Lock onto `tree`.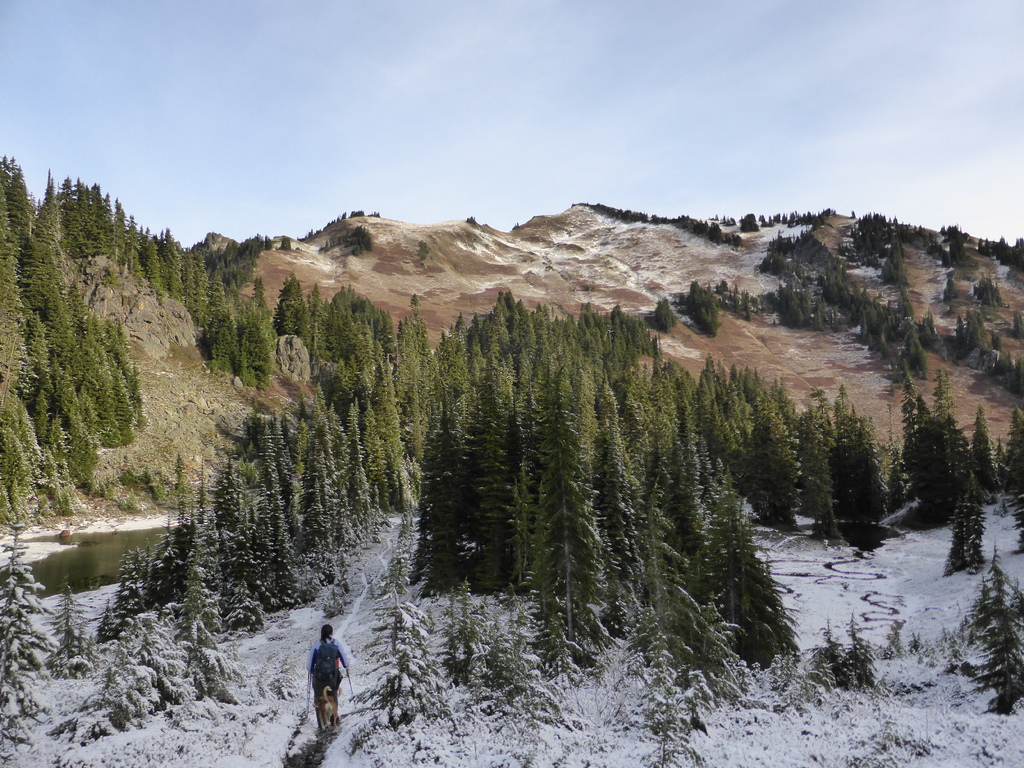
Locked: x1=938, y1=549, x2=1023, y2=704.
